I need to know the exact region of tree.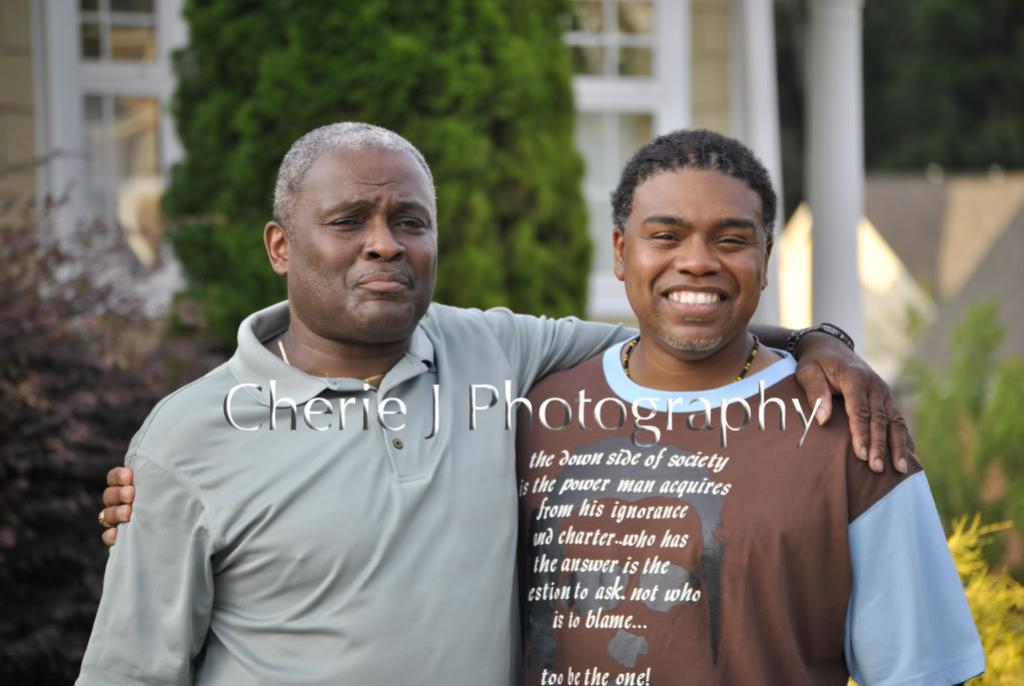
Region: select_region(0, 176, 262, 685).
